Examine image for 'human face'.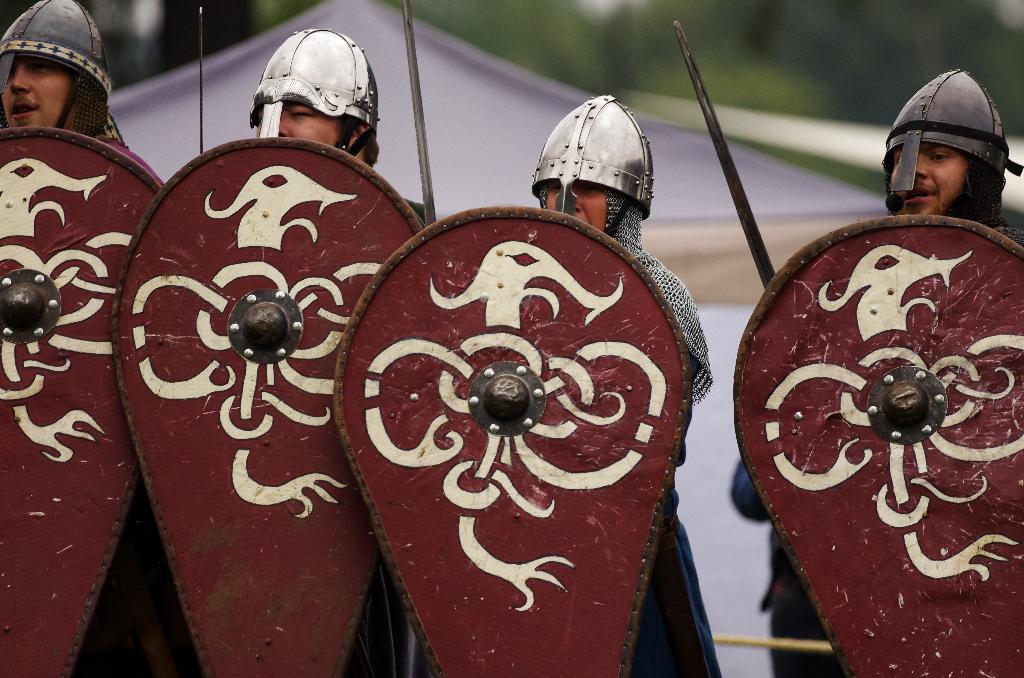
Examination result: 255, 95, 346, 154.
